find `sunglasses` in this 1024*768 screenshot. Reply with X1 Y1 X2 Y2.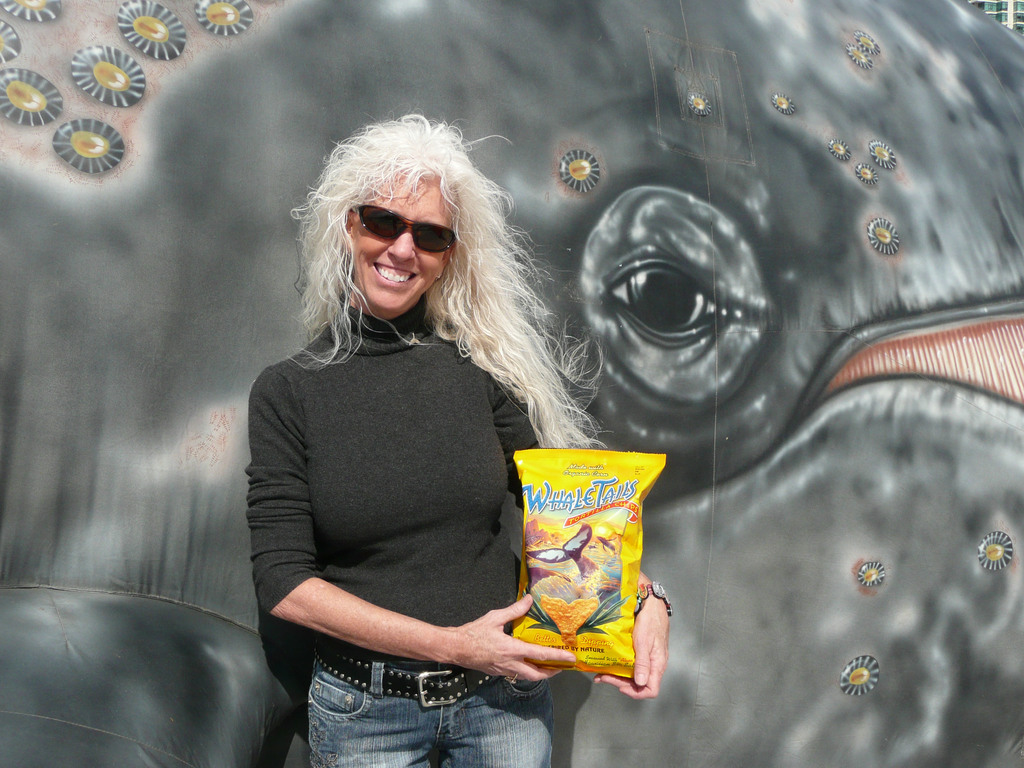
353 205 457 252.
